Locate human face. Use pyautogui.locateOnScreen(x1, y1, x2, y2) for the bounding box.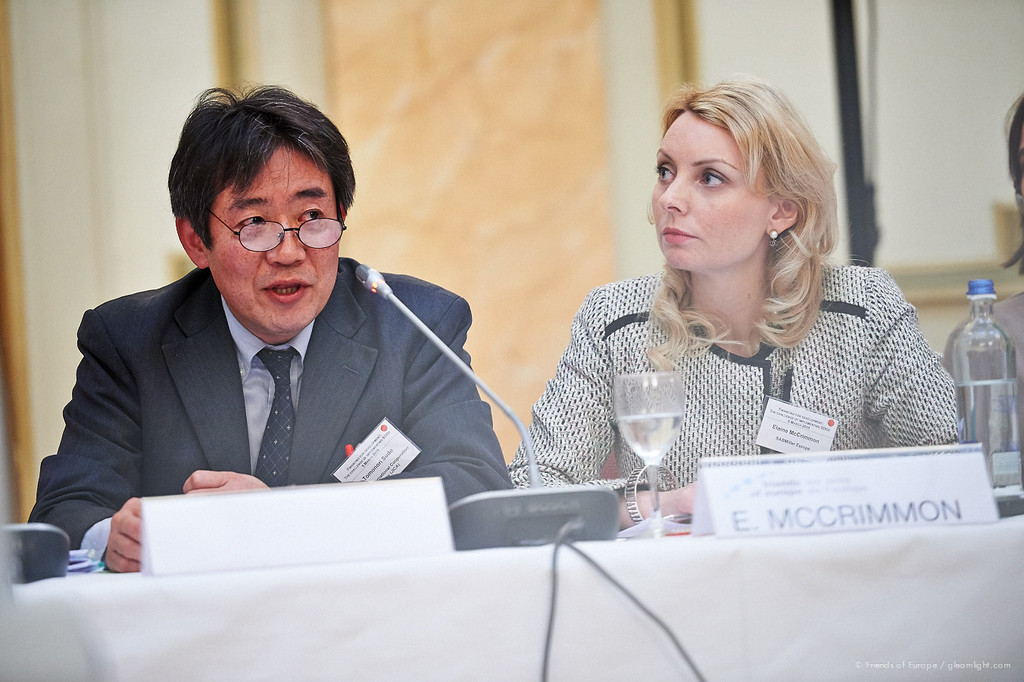
pyautogui.locateOnScreen(209, 147, 337, 336).
